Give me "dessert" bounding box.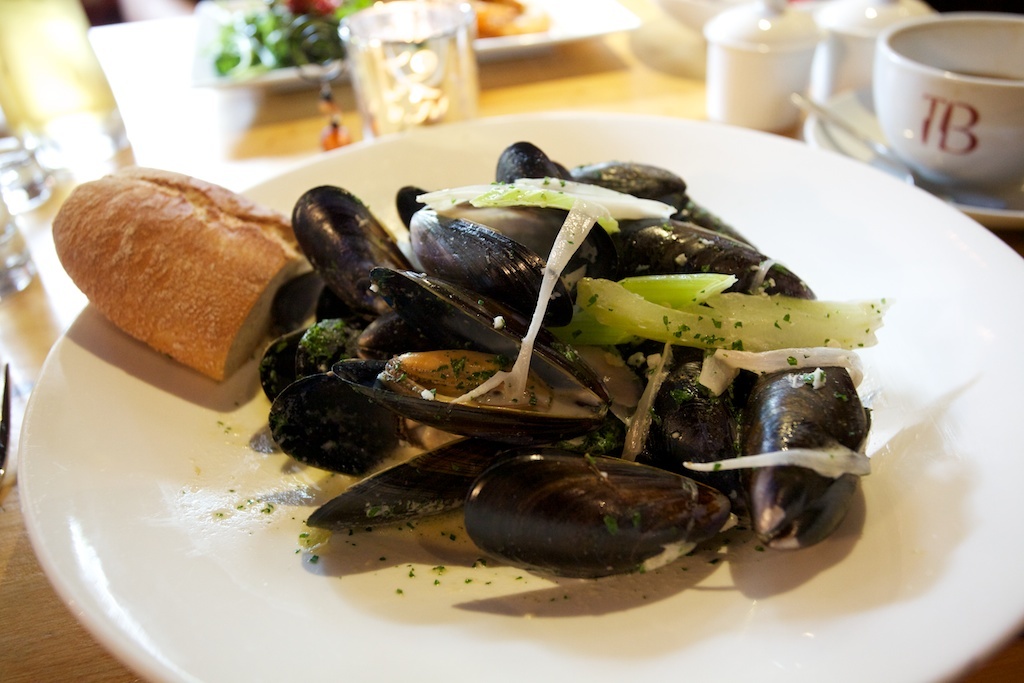
select_region(60, 166, 333, 396).
